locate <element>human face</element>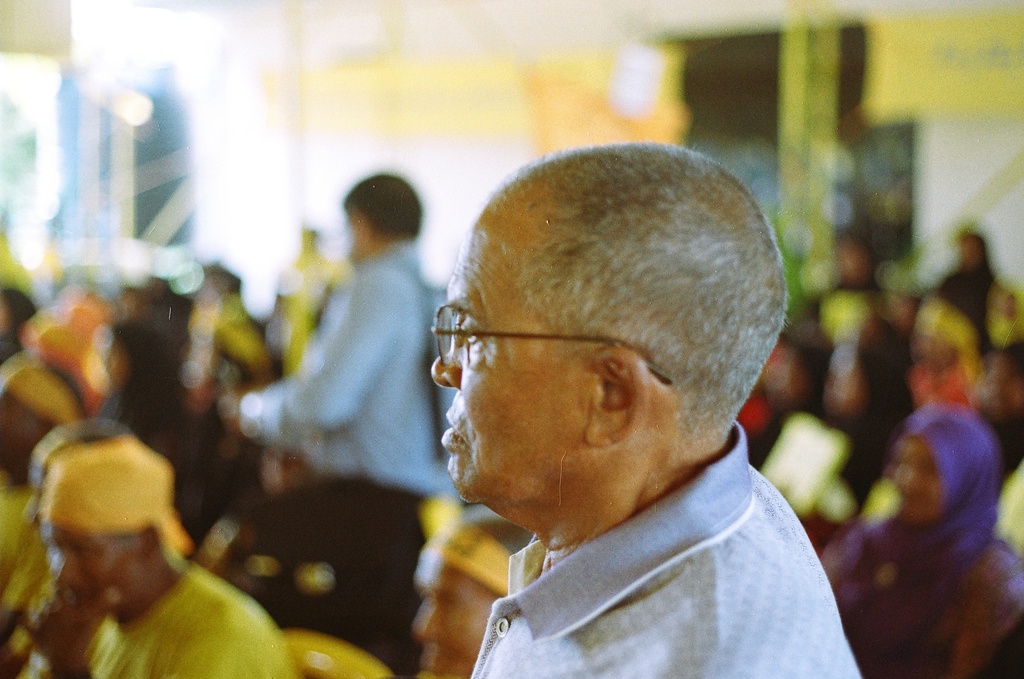
BBox(434, 208, 569, 487)
